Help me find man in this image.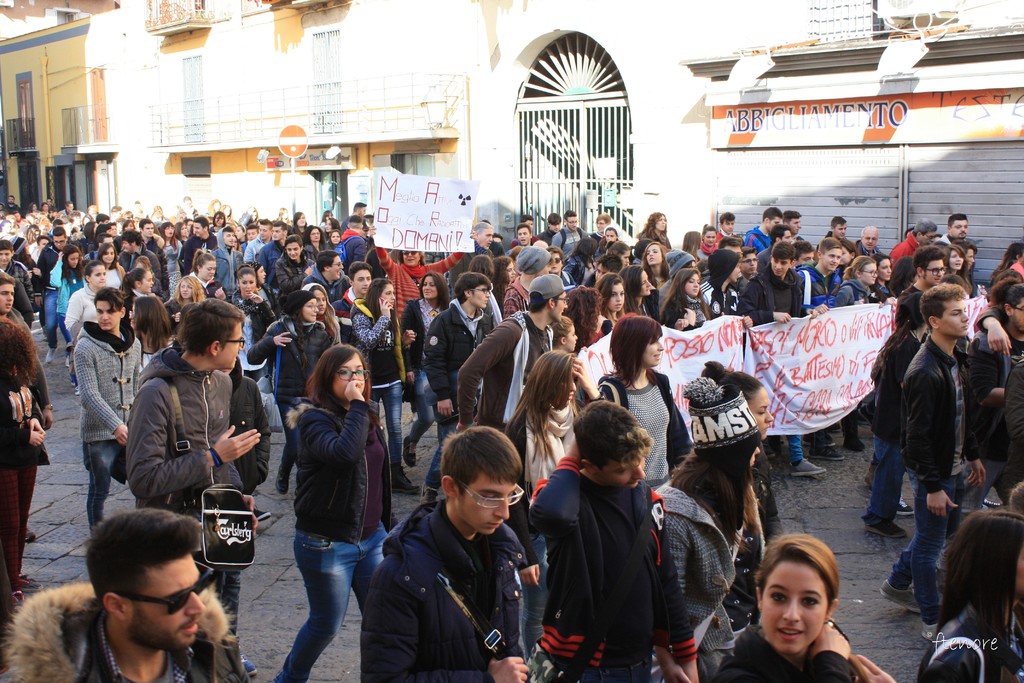
Found it: 447 219 496 297.
